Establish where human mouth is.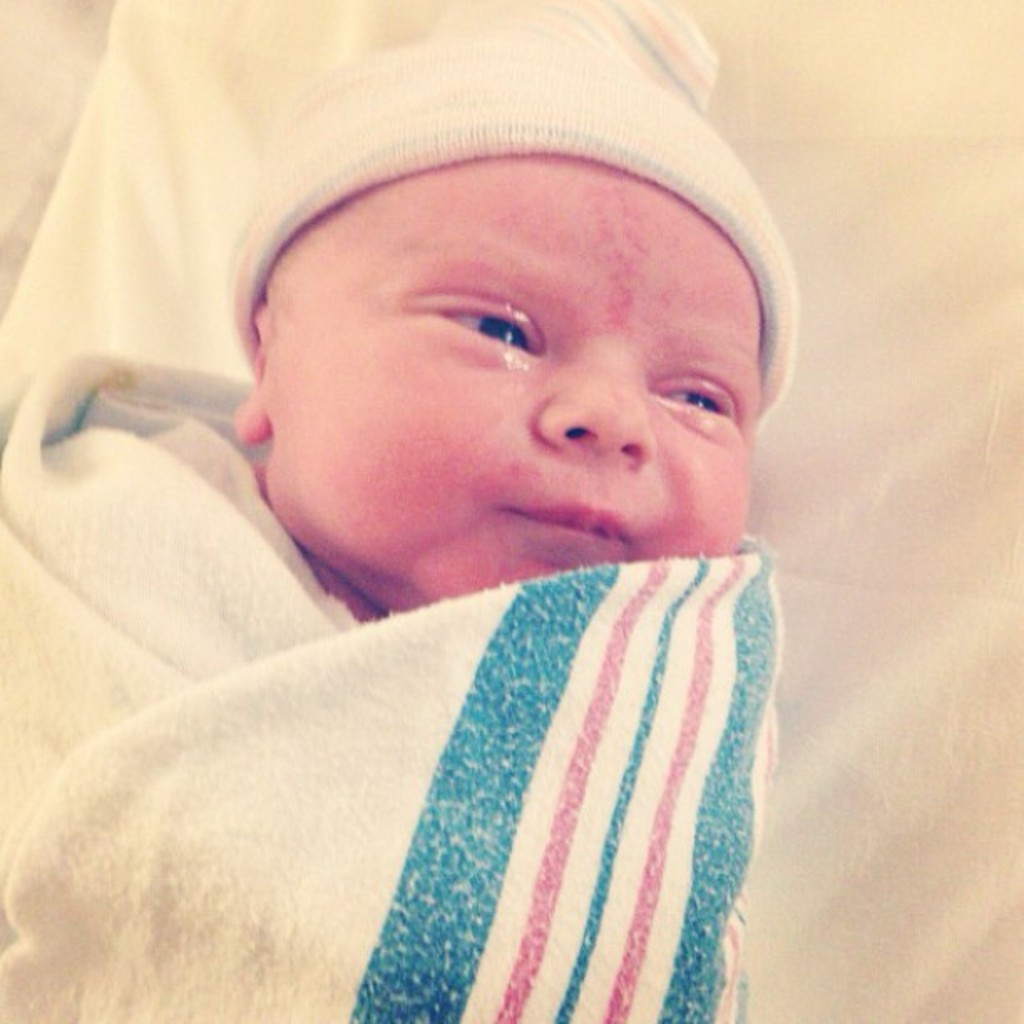
Established at (x1=507, y1=499, x2=632, y2=569).
